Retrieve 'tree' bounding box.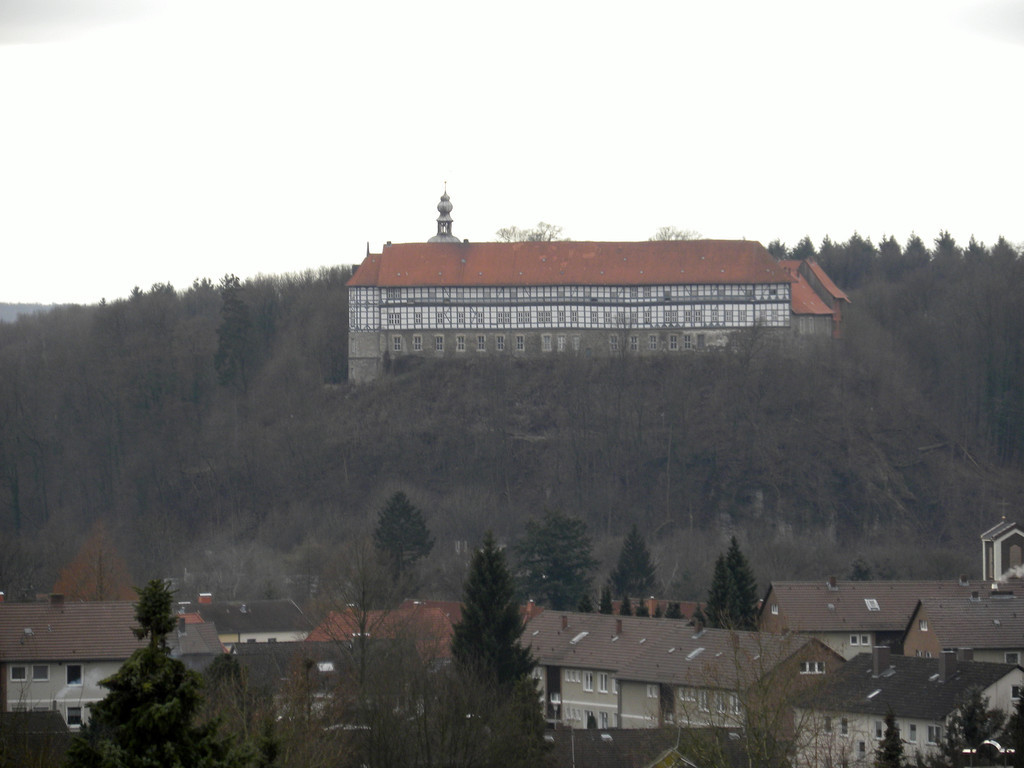
Bounding box: l=121, t=280, r=177, b=379.
